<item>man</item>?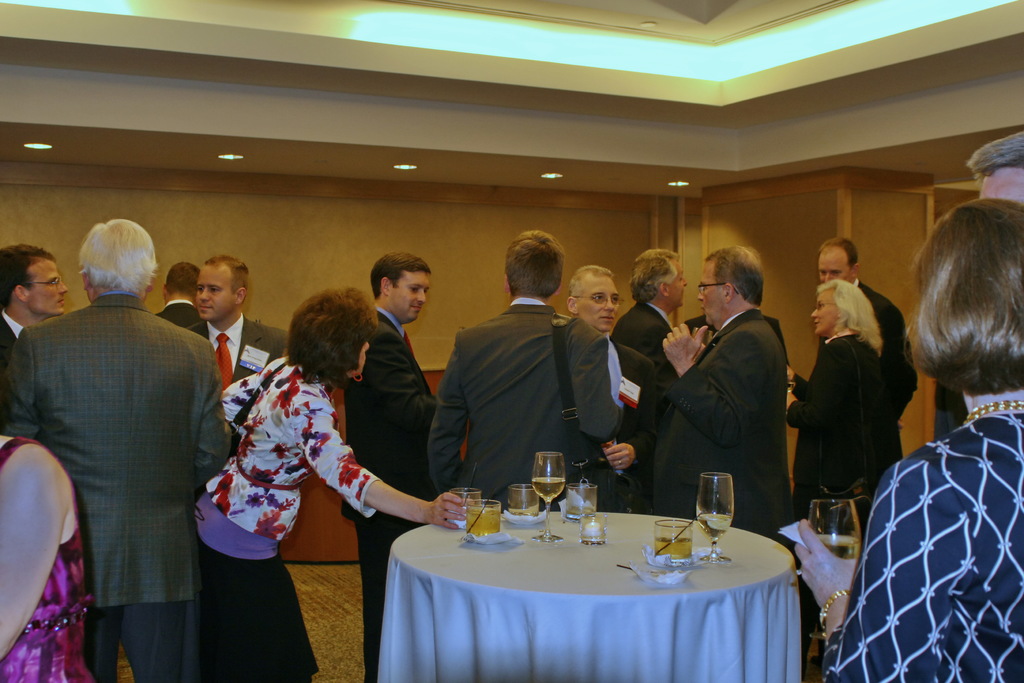
[600, 239, 700, 399]
